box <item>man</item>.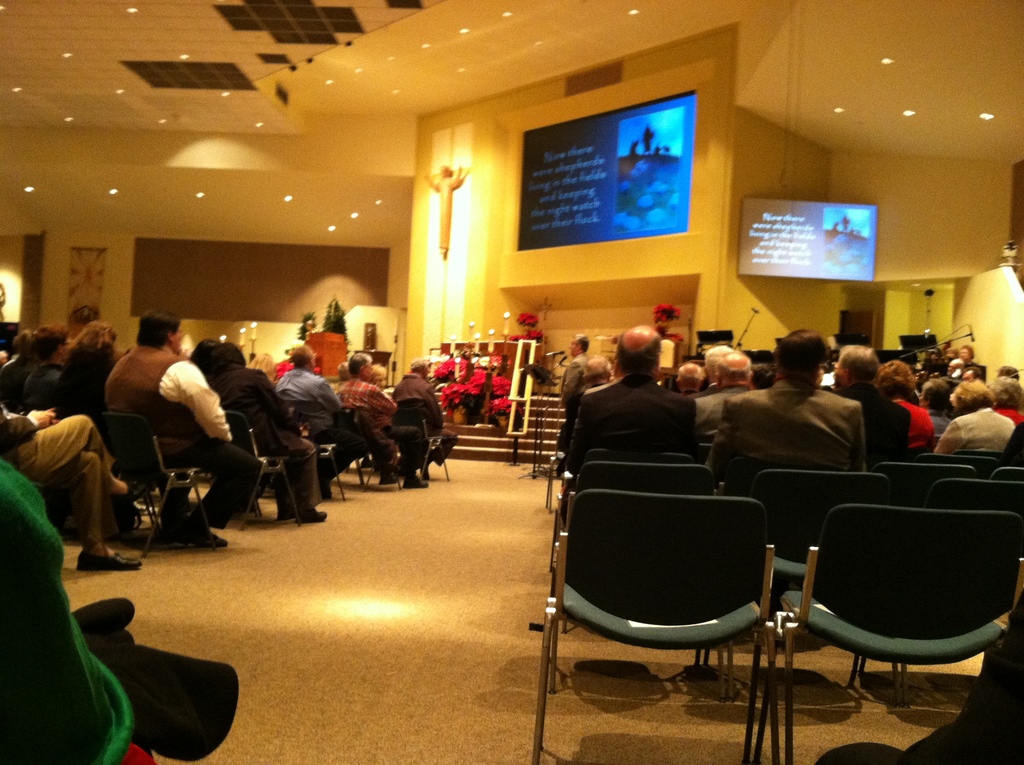
bbox=(564, 355, 613, 437).
